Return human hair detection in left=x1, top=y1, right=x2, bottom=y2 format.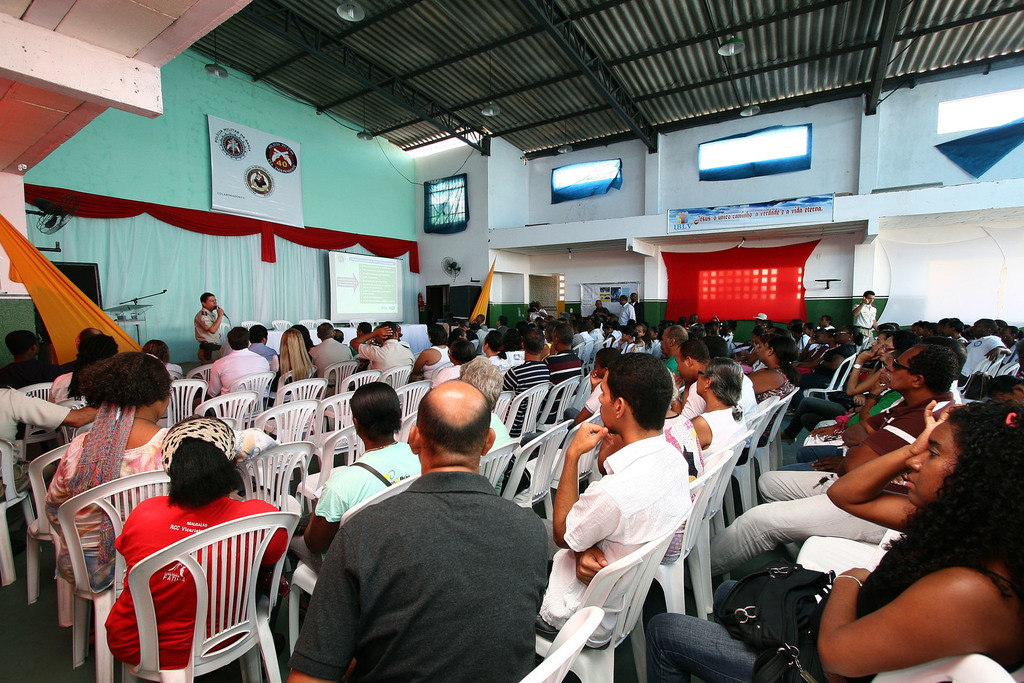
left=430, top=375, right=489, bottom=456.
